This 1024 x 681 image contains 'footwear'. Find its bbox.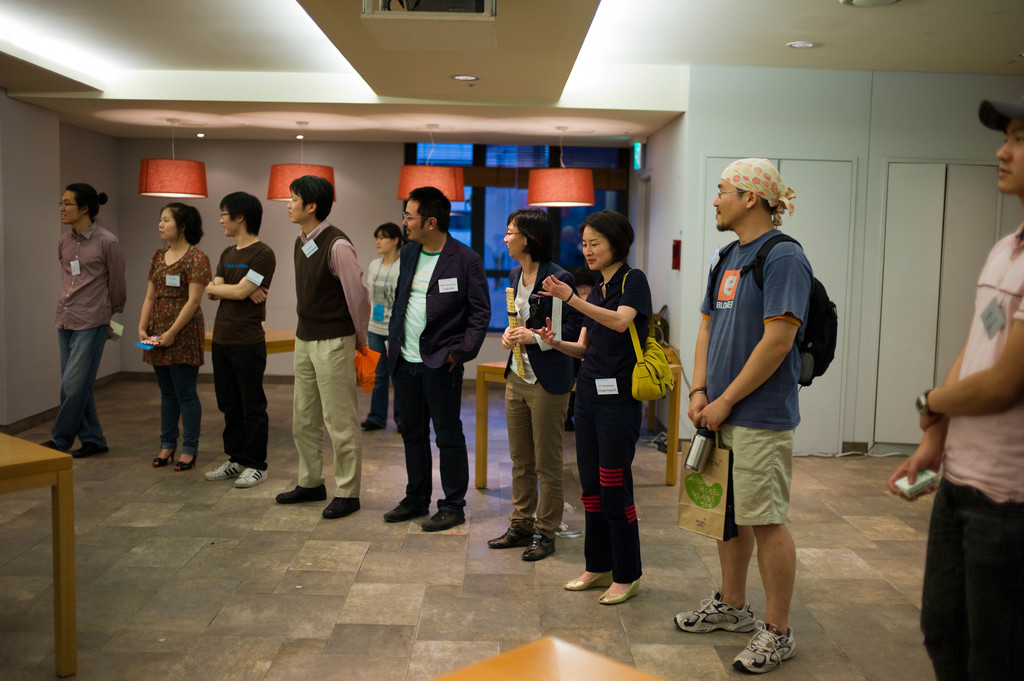
418:503:465:532.
